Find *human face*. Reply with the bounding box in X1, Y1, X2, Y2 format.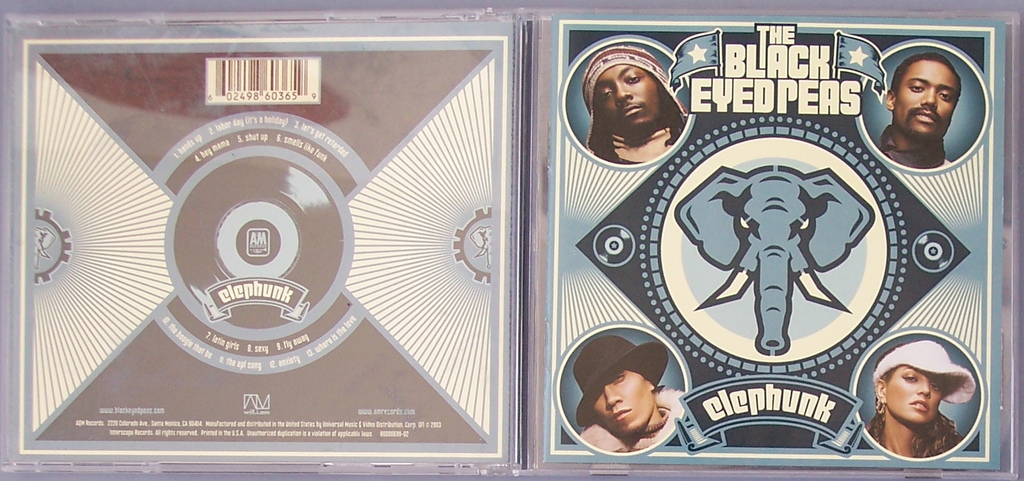
593, 61, 664, 129.
